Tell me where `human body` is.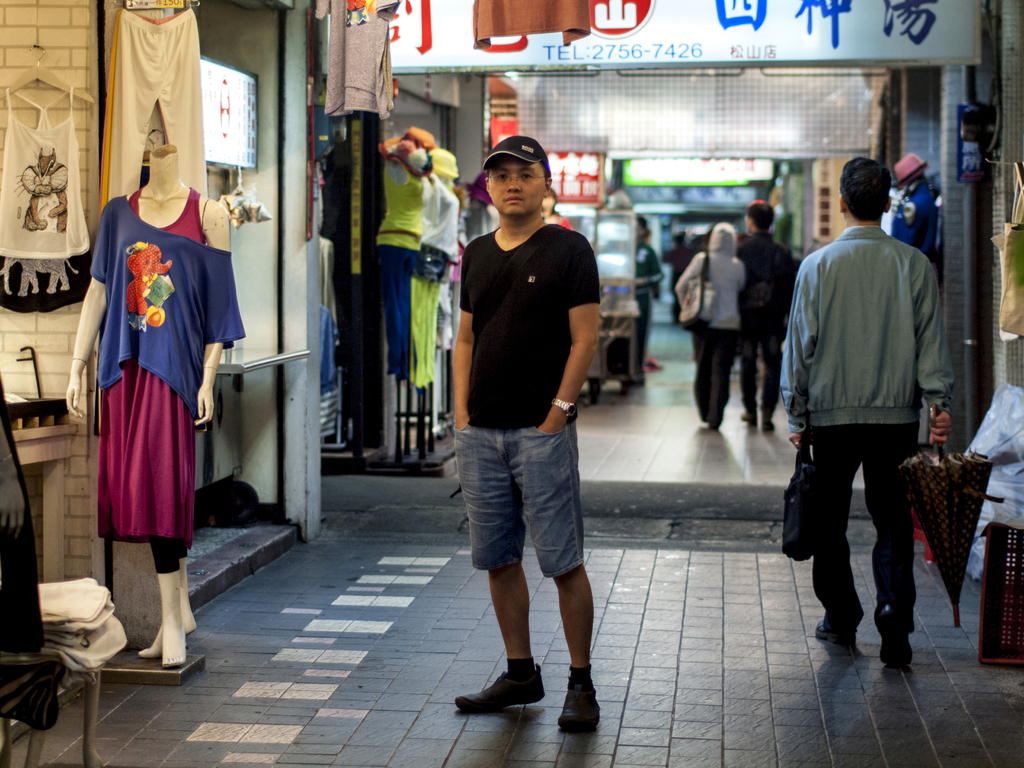
`human body` is at (left=439, top=112, right=611, bottom=718).
